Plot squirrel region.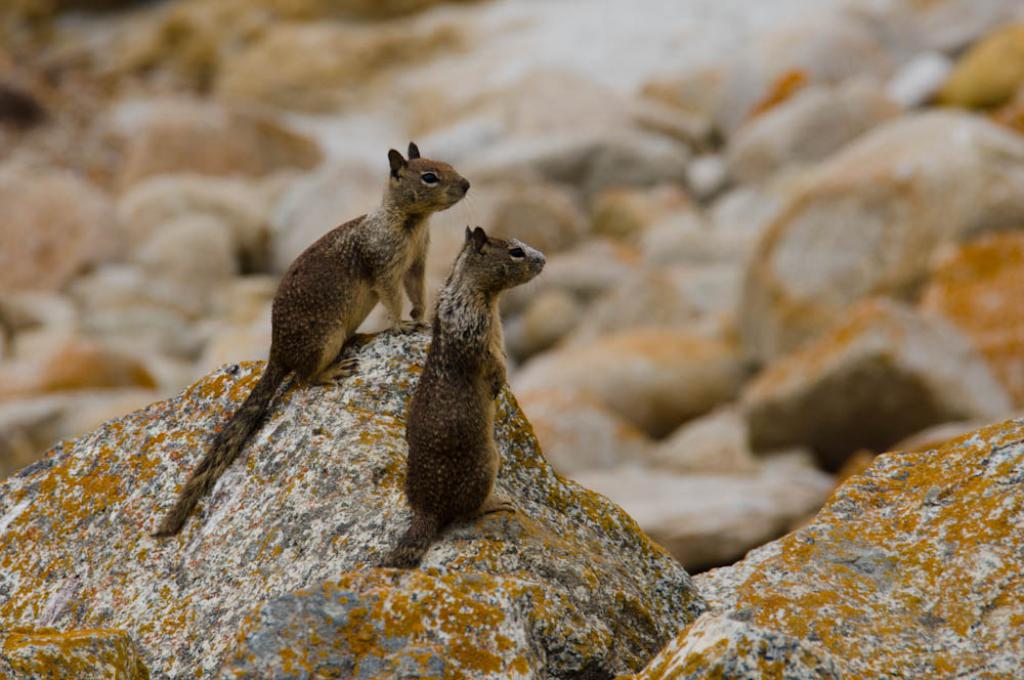
Plotted at [371, 217, 551, 568].
